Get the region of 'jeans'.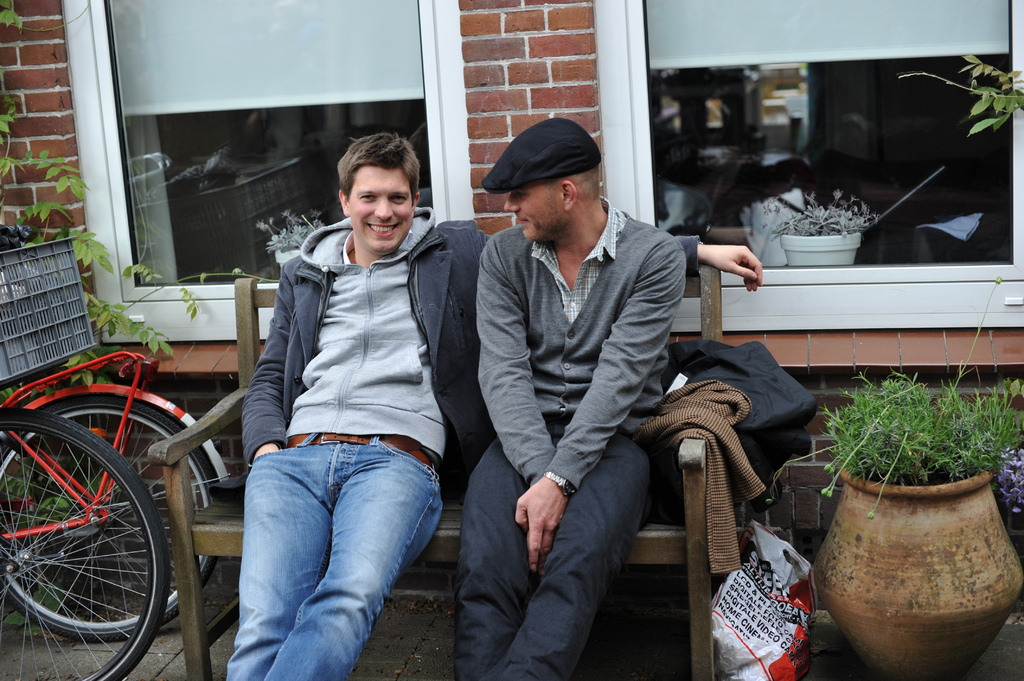
(454,421,655,680).
